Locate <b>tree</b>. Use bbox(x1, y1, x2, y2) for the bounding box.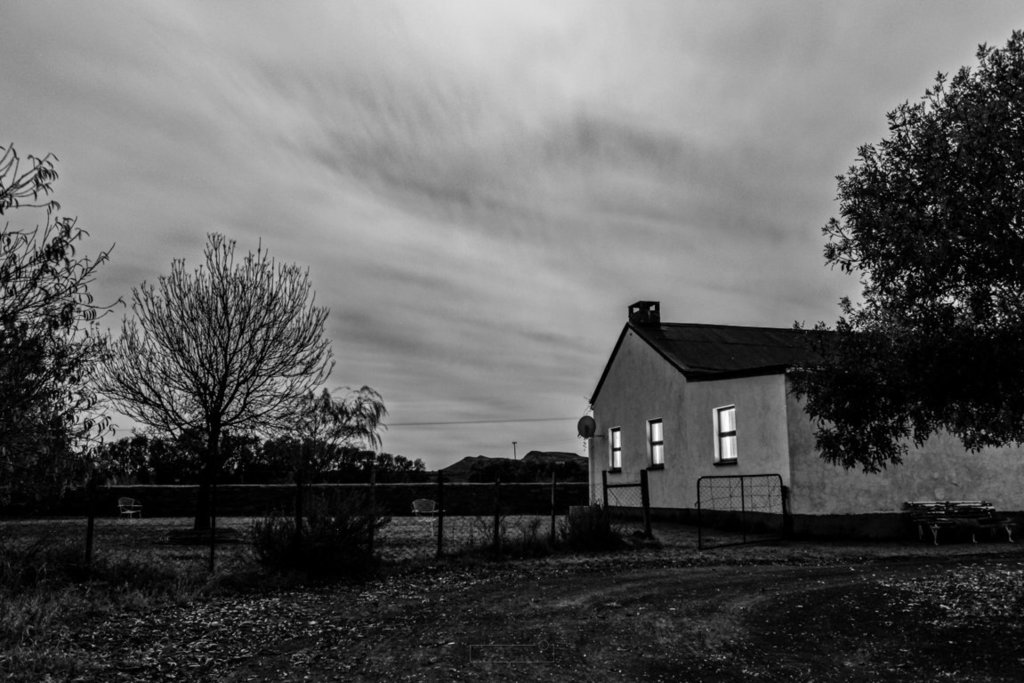
bbox(0, 151, 141, 506).
